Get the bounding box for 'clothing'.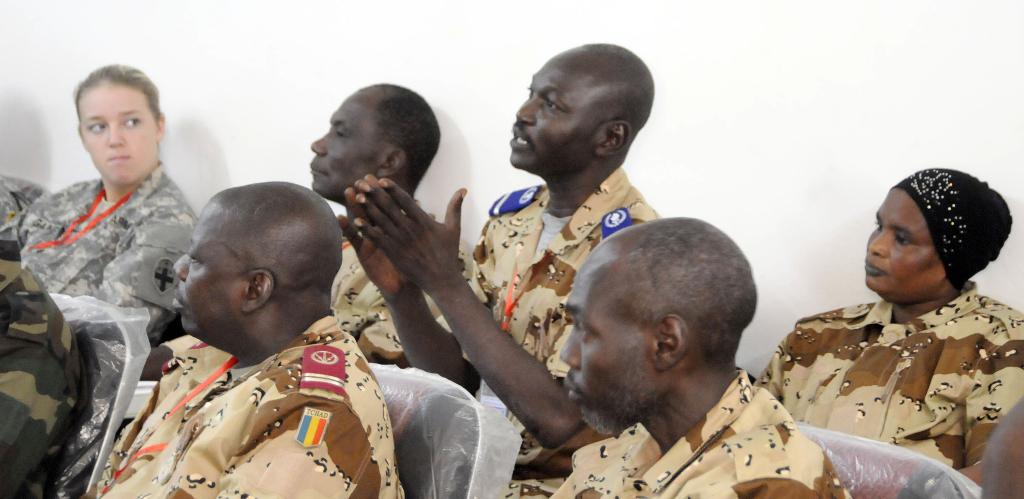
(0,167,193,333).
